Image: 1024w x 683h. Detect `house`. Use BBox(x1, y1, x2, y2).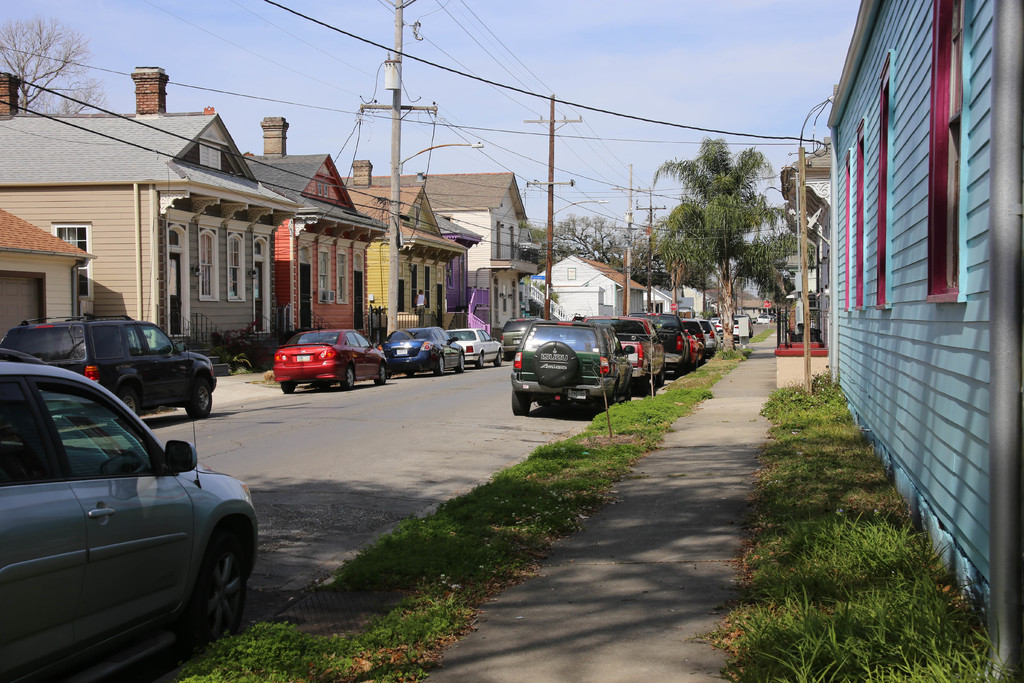
BBox(218, 103, 426, 362).
